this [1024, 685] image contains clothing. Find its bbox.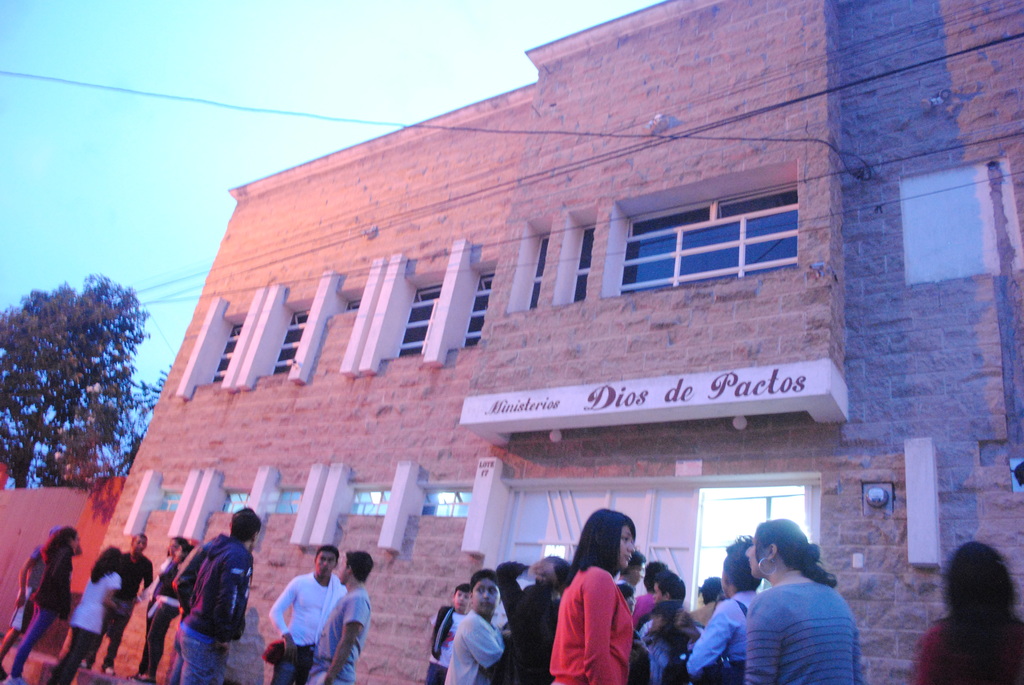
[x1=136, y1=557, x2=194, y2=668].
